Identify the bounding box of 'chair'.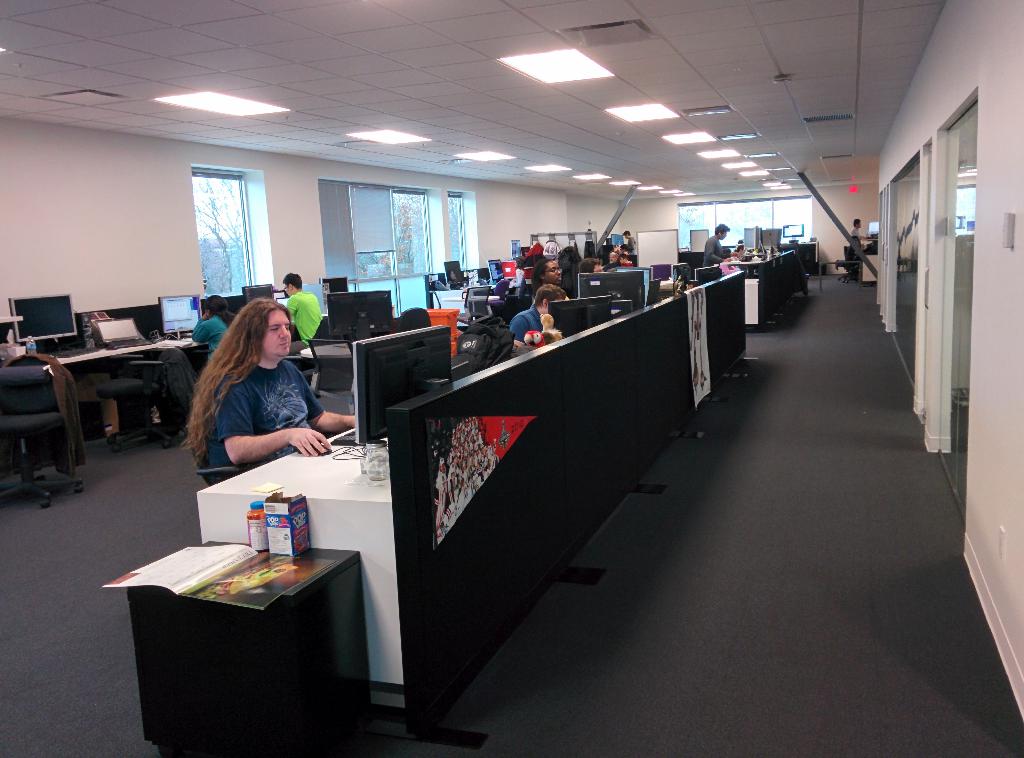
429:287:444:308.
